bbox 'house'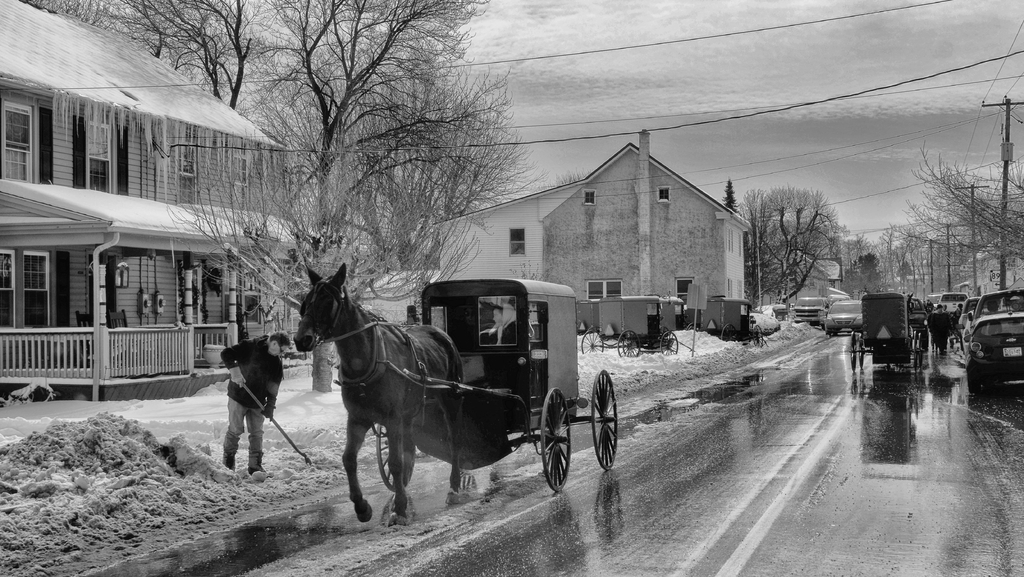
left=540, top=128, right=753, bottom=332
